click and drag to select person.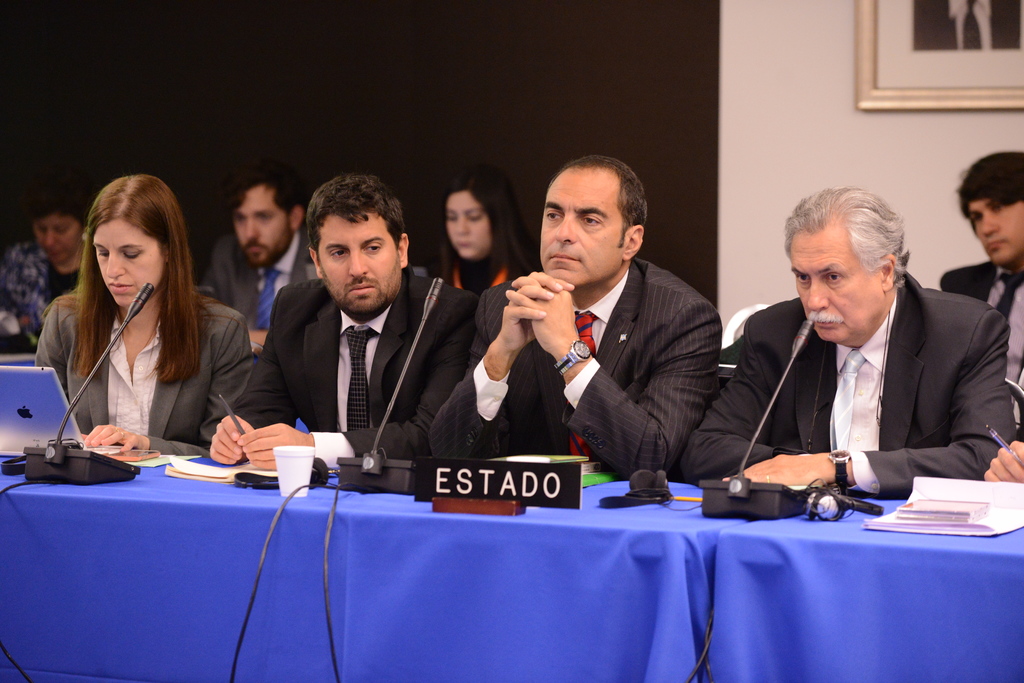
Selection: box=[435, 177, 538, 291].
